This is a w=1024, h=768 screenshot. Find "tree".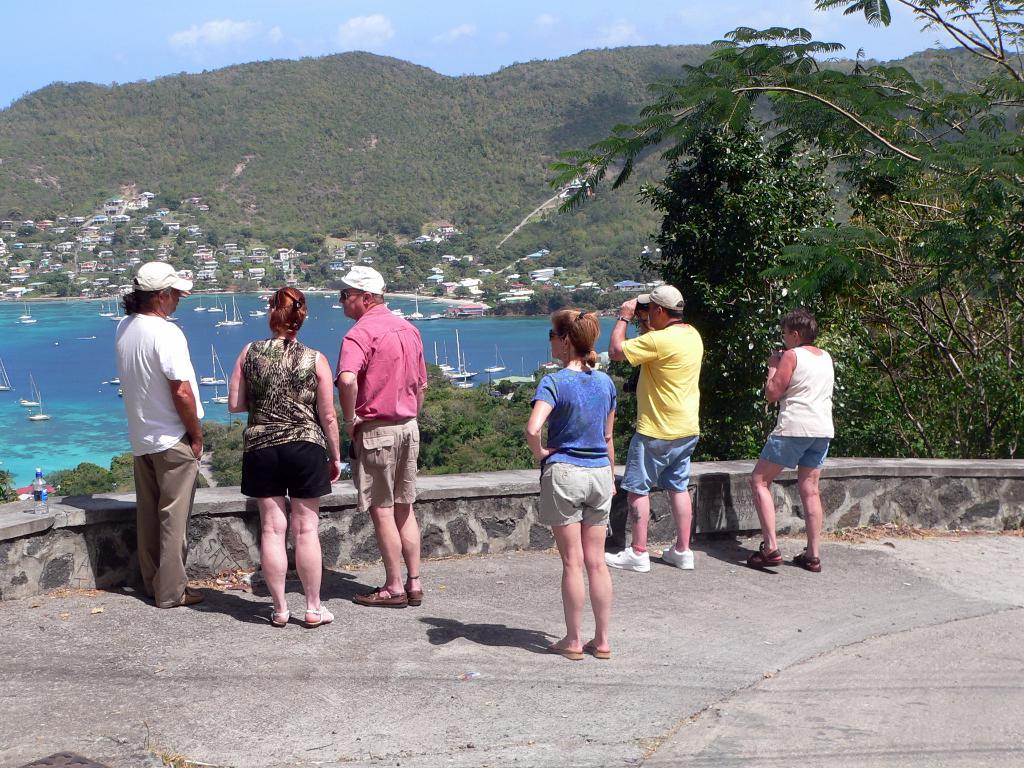
Bounding box: [520,0,1023,326].
